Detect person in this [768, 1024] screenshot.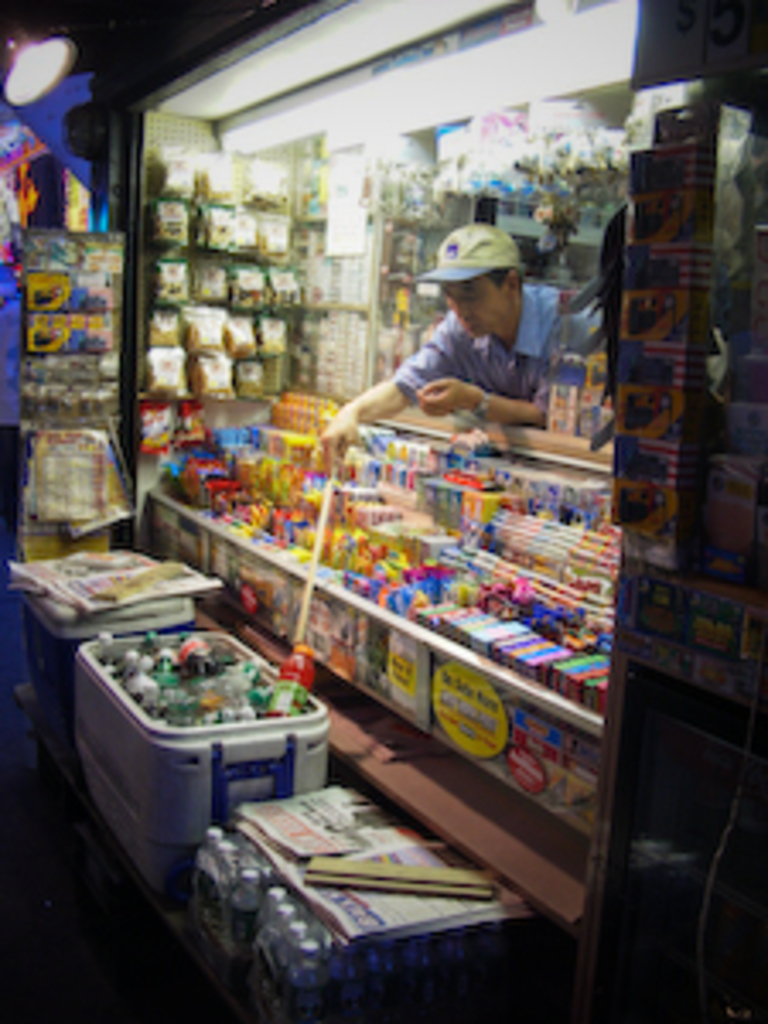
Detection: {"left": 389, "top": 208, "right": 567, "bottom": 444}.
